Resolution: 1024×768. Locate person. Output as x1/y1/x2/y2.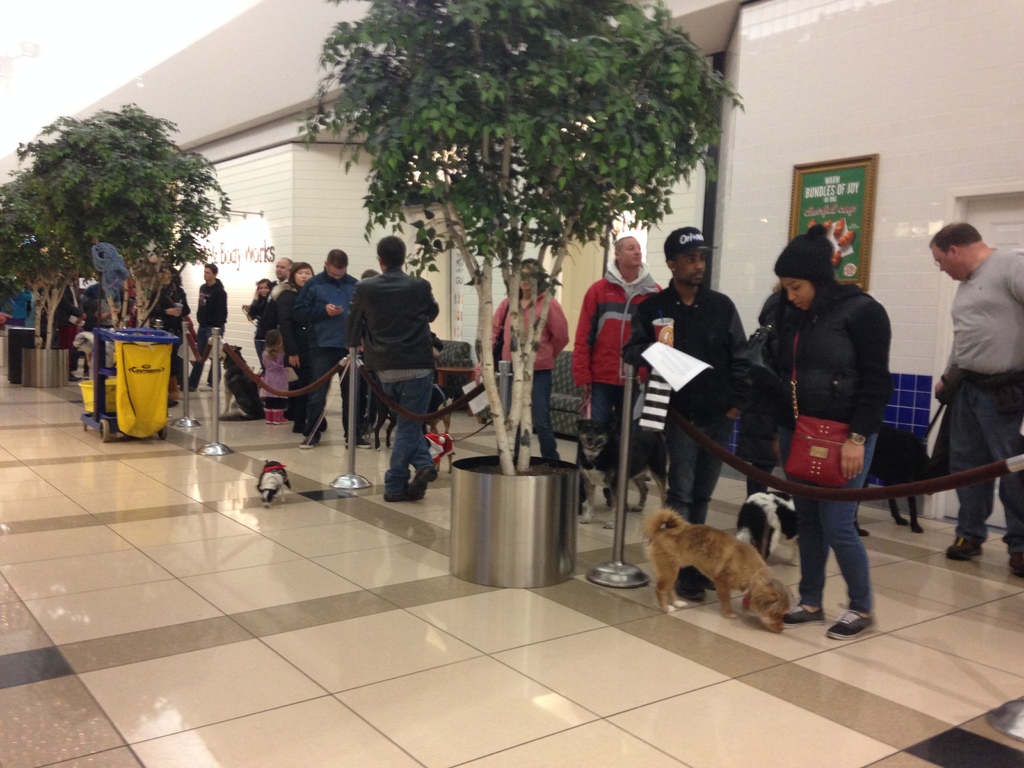
474/260/570/457.
